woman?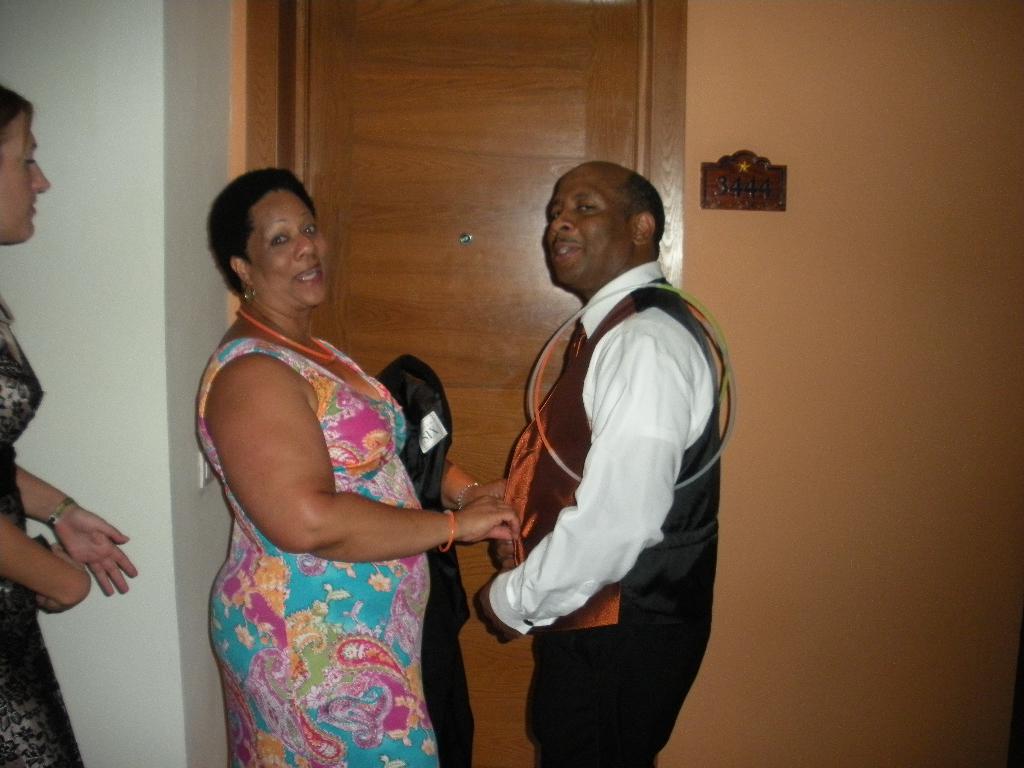
{"x1": 0, "y1": 79, "x2": 136, "y2": 765}
